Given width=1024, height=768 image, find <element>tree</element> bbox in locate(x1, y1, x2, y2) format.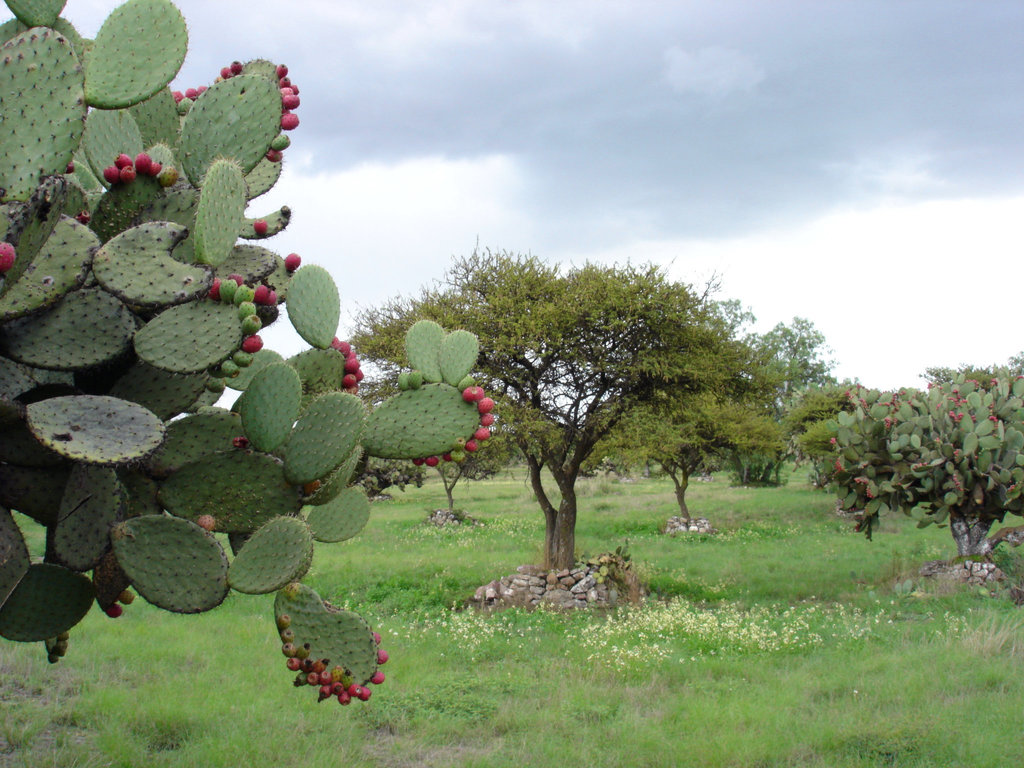
locate(338, 257, 784, 583).
